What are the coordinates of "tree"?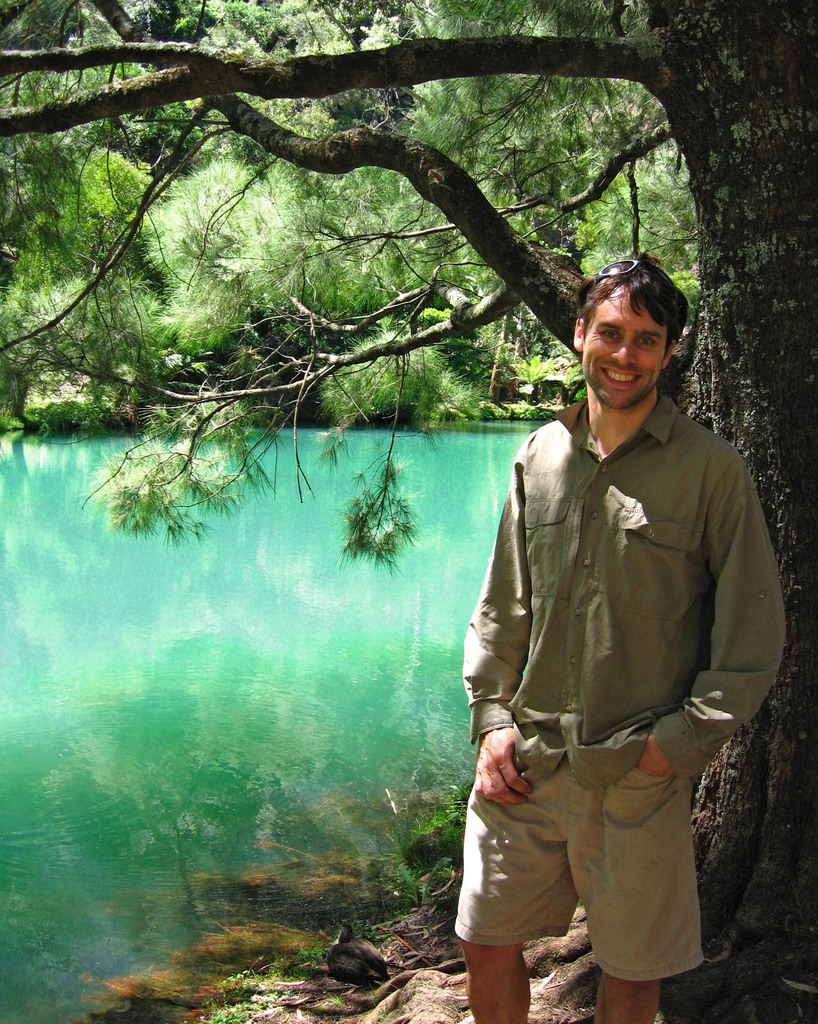
bbox=[0, 0, 814, 1022].
